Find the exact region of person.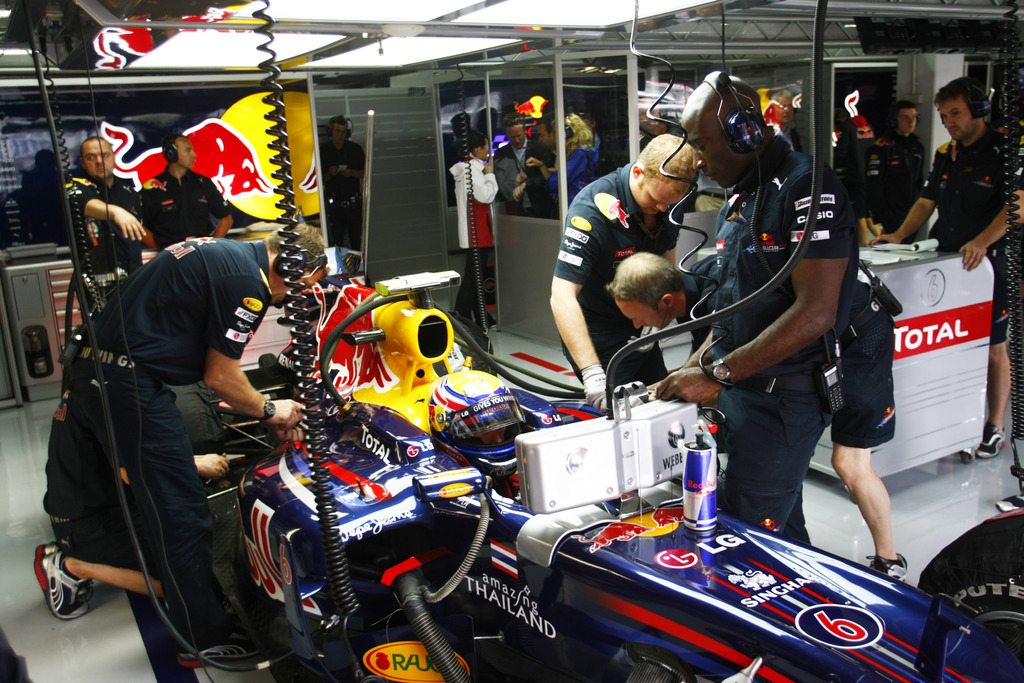
Exact region: x1=878, y1=76, x2=1023, y2=466.
